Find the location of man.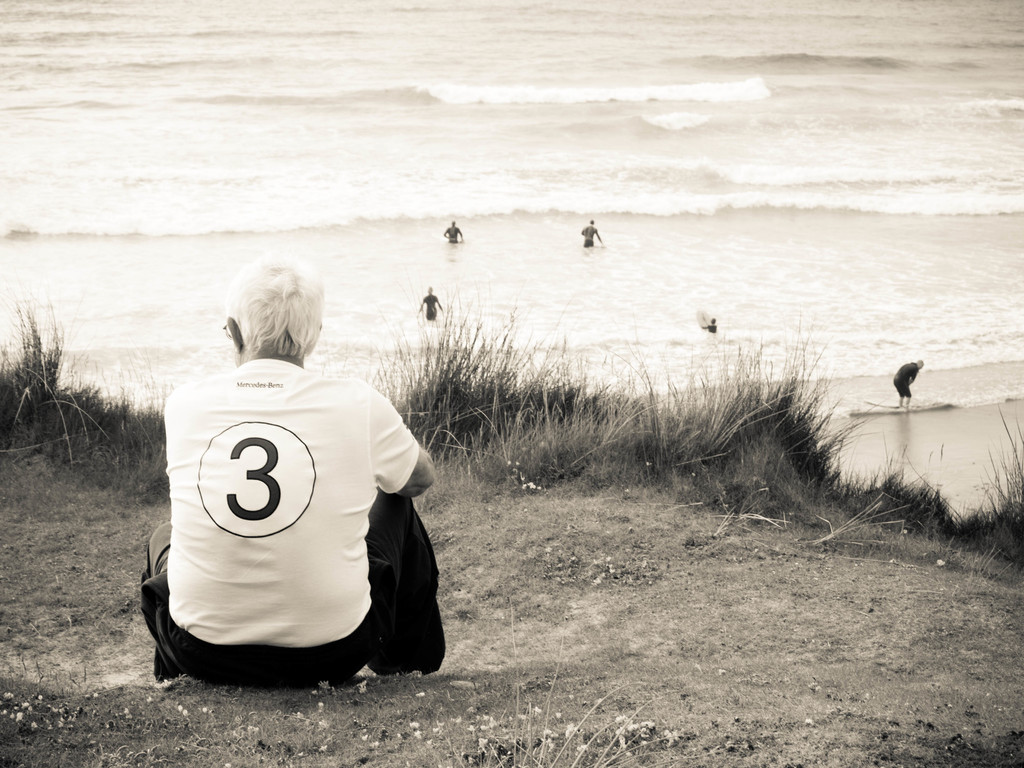
Location: <box>886,355,926,412</box>.
